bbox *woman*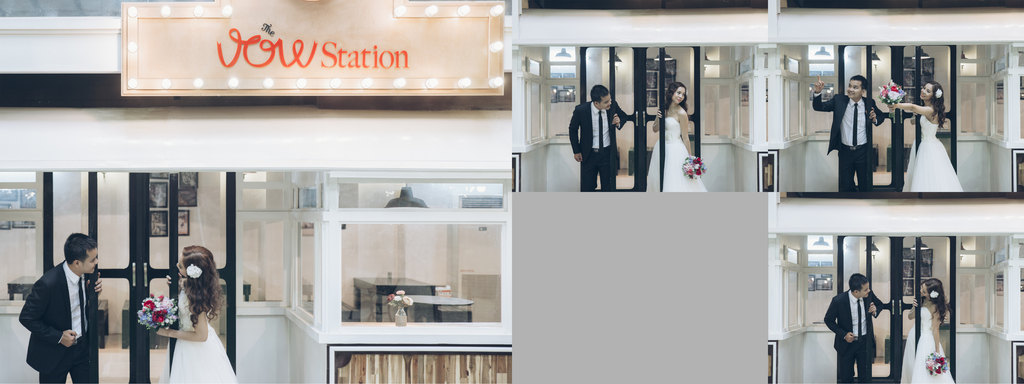
646/80/704/189
